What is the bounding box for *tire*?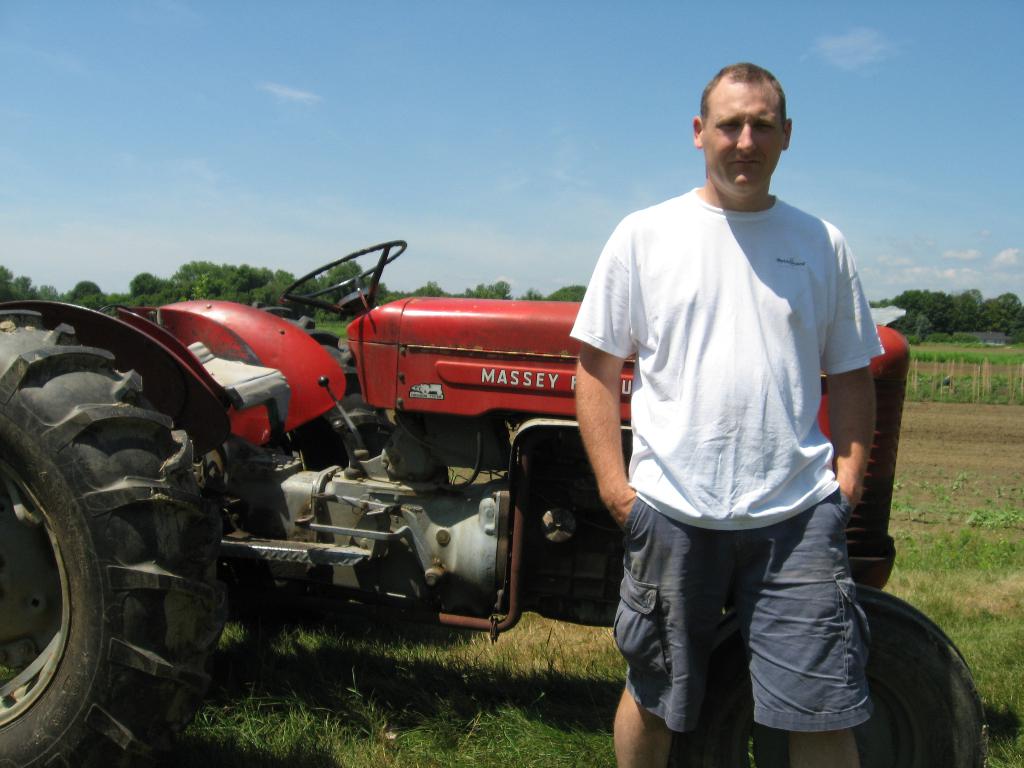
rect(665, 583, 990, 767).
